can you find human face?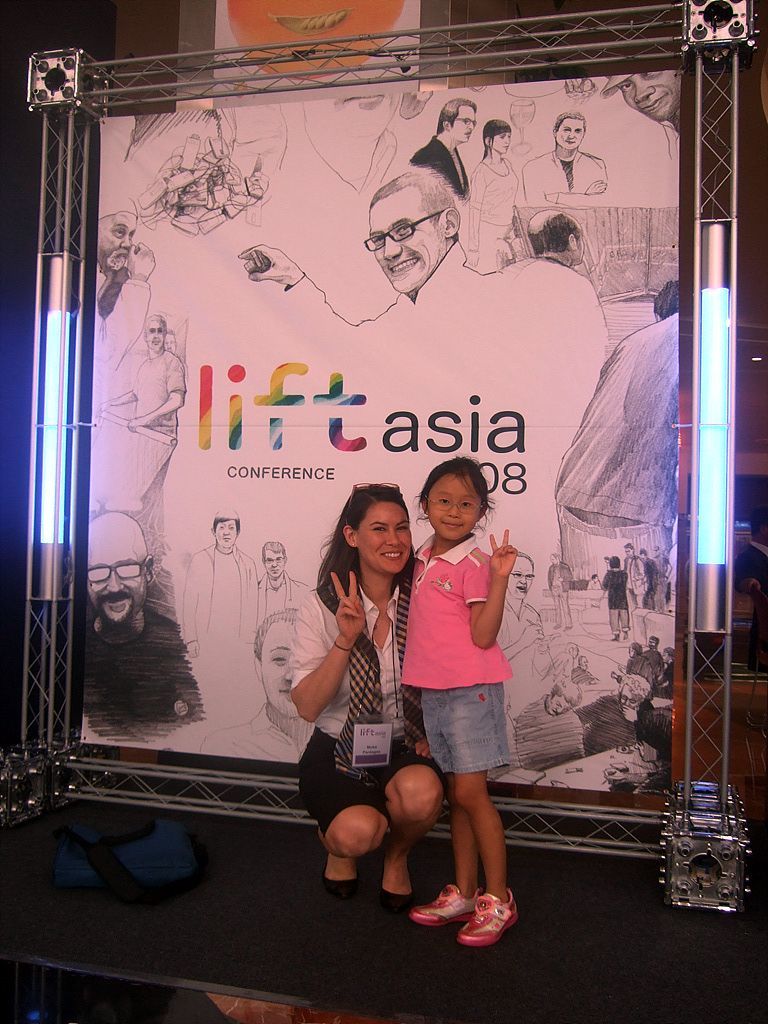
Yes, bounding box: {"left": 493, "top": 135, "right": 506, "bottom": 153}.
